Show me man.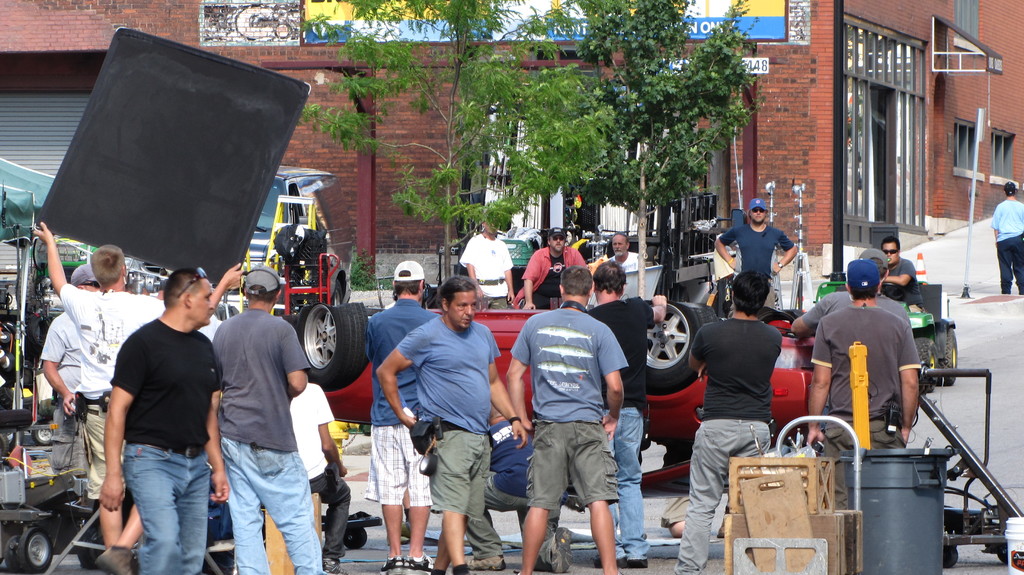
man is here: [x1=790, y1=247, x2=911, y2=433].
